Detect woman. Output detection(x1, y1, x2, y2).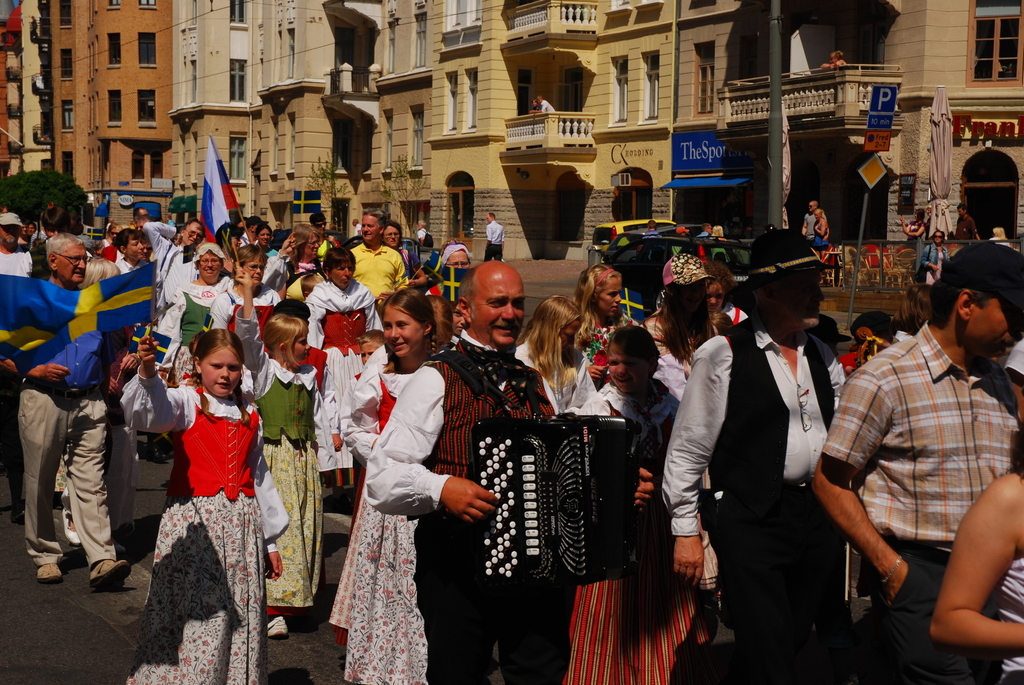
detection(300, 248, 385, 496).
